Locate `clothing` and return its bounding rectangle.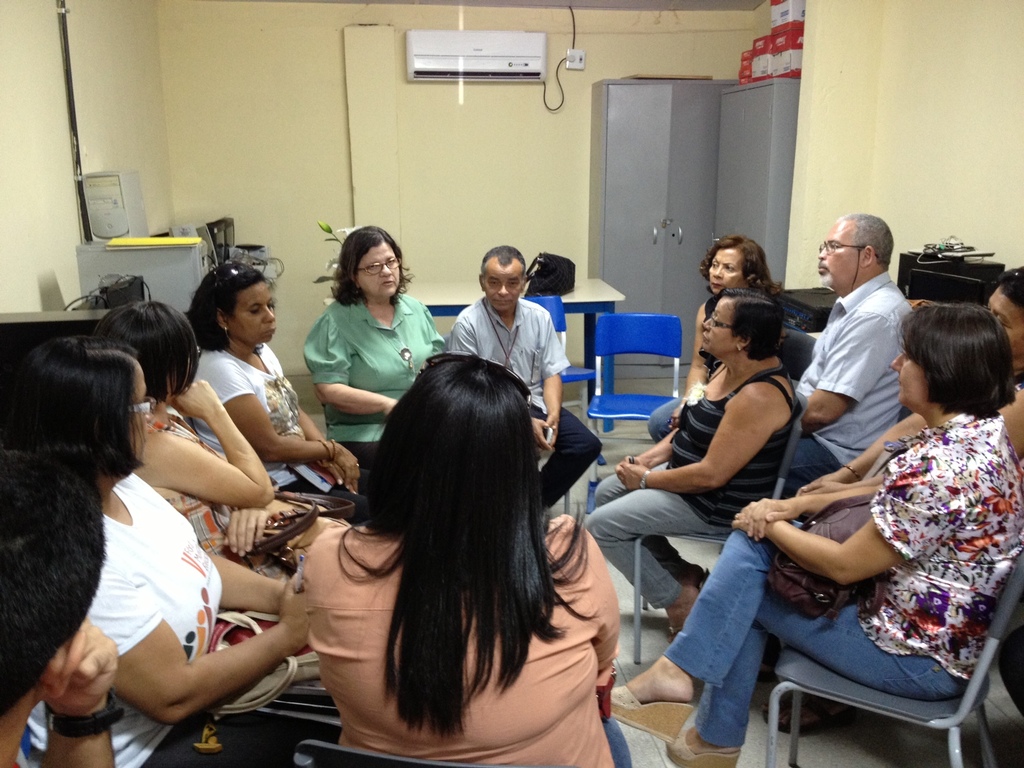
[x1=302, y1=287, x2=444, y2=477].
